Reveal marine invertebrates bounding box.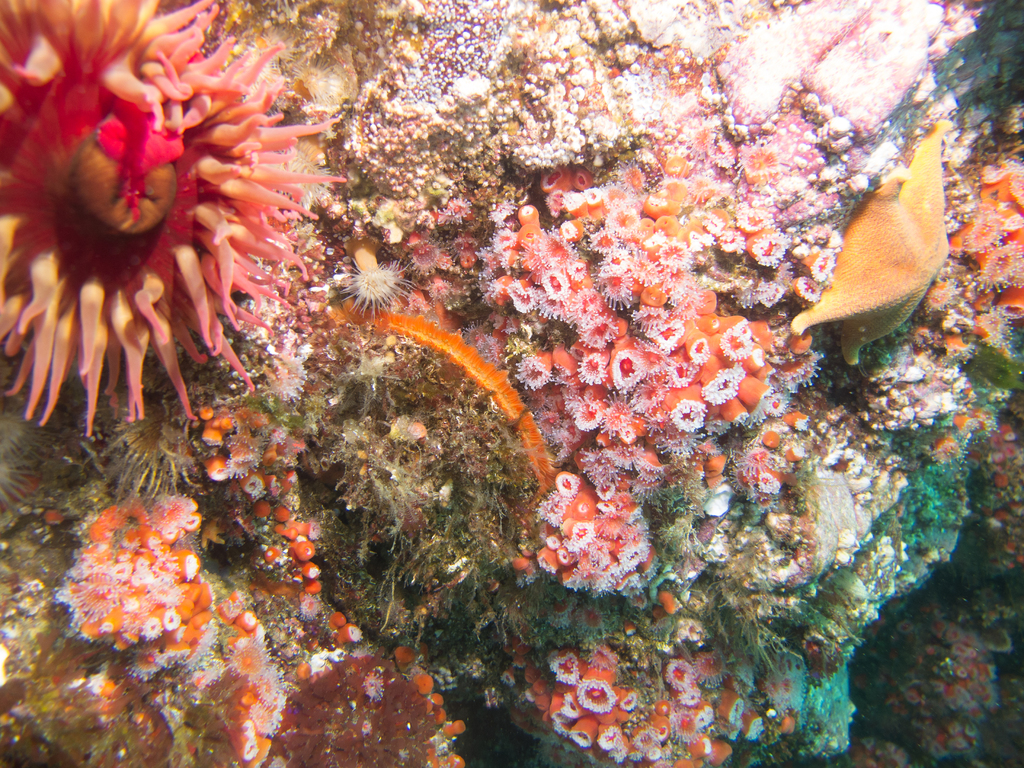
Revealed: bbox=(344, 247, 401, 312).
